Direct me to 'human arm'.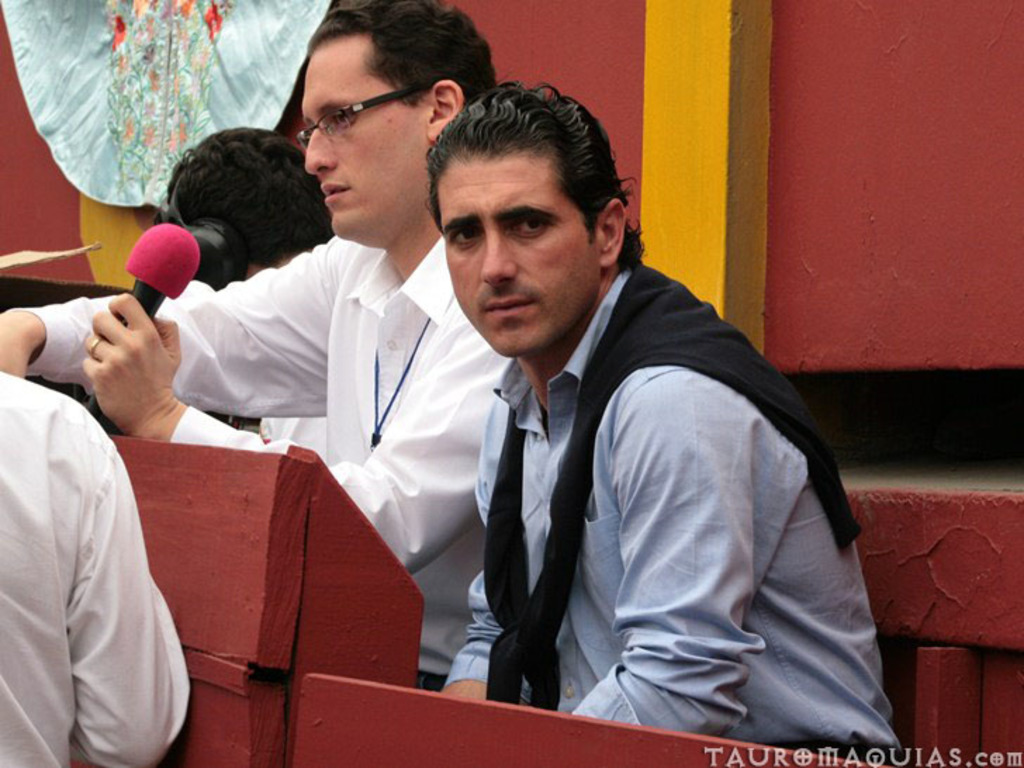
Direction: (left=571, top=370, right=807, bottom=738).
